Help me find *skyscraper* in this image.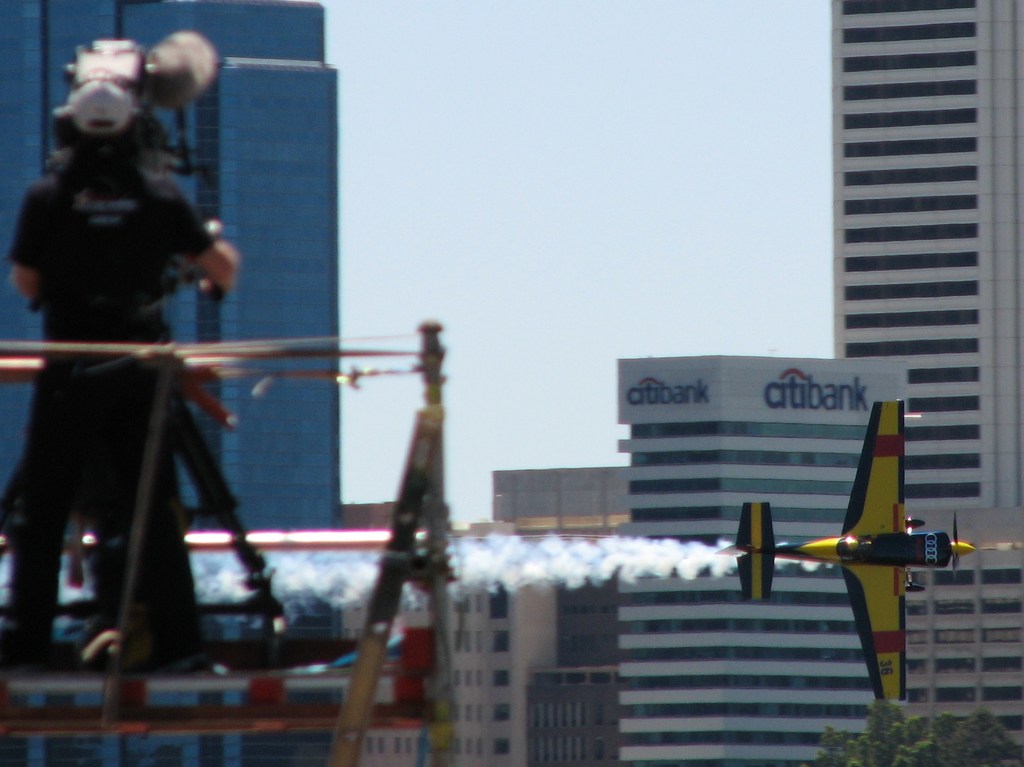
Found it: box(824, 0, 1023, 528).
